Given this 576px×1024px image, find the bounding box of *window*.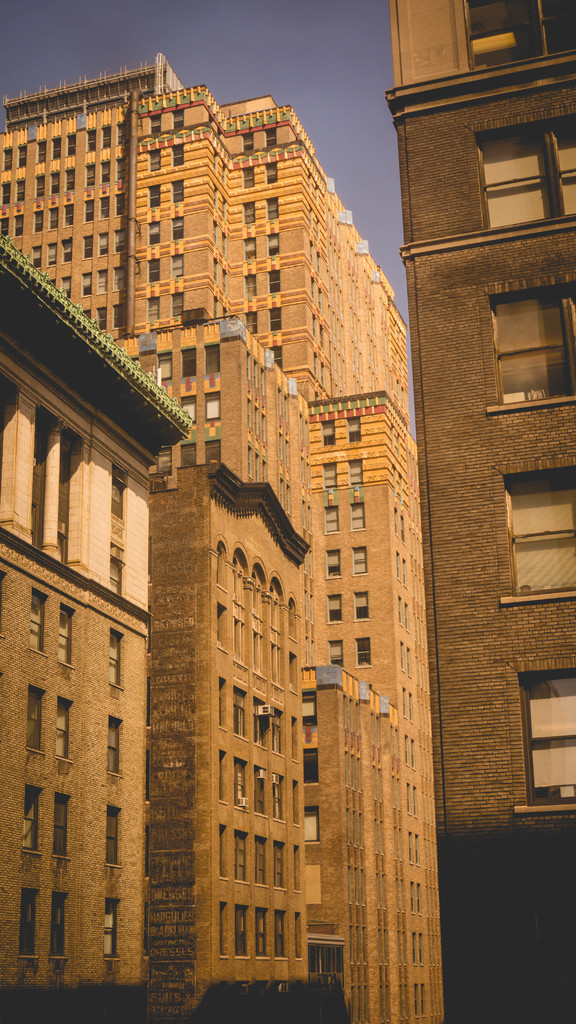
{"left": 324, "top": 591, "right": 340, "bottom": 625}.
